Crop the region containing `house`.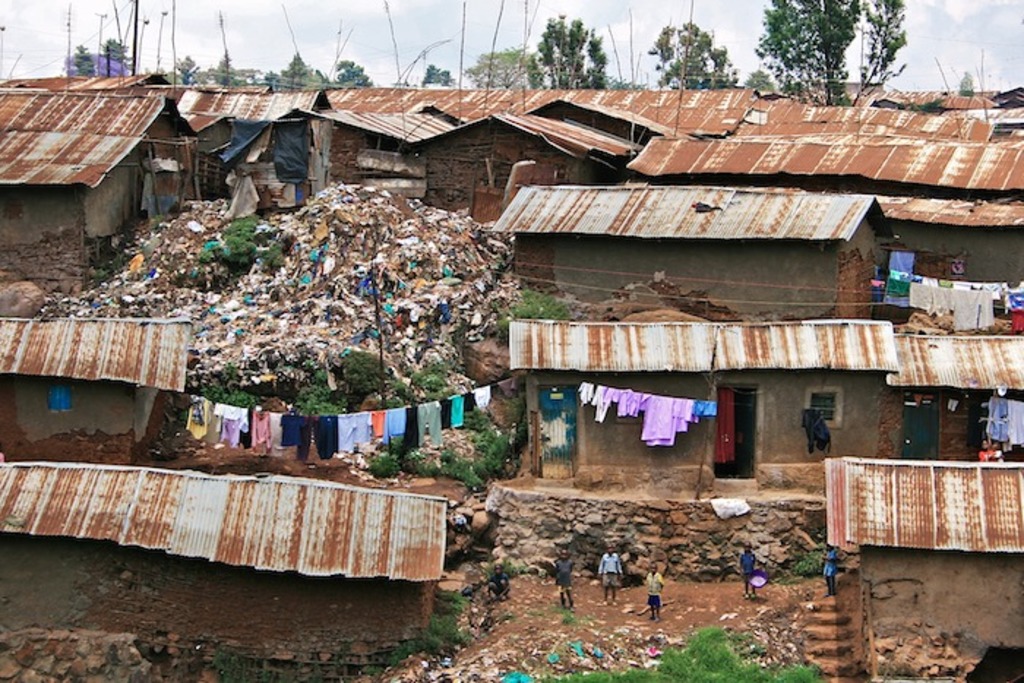
Crop region: (505,319,892,483).
